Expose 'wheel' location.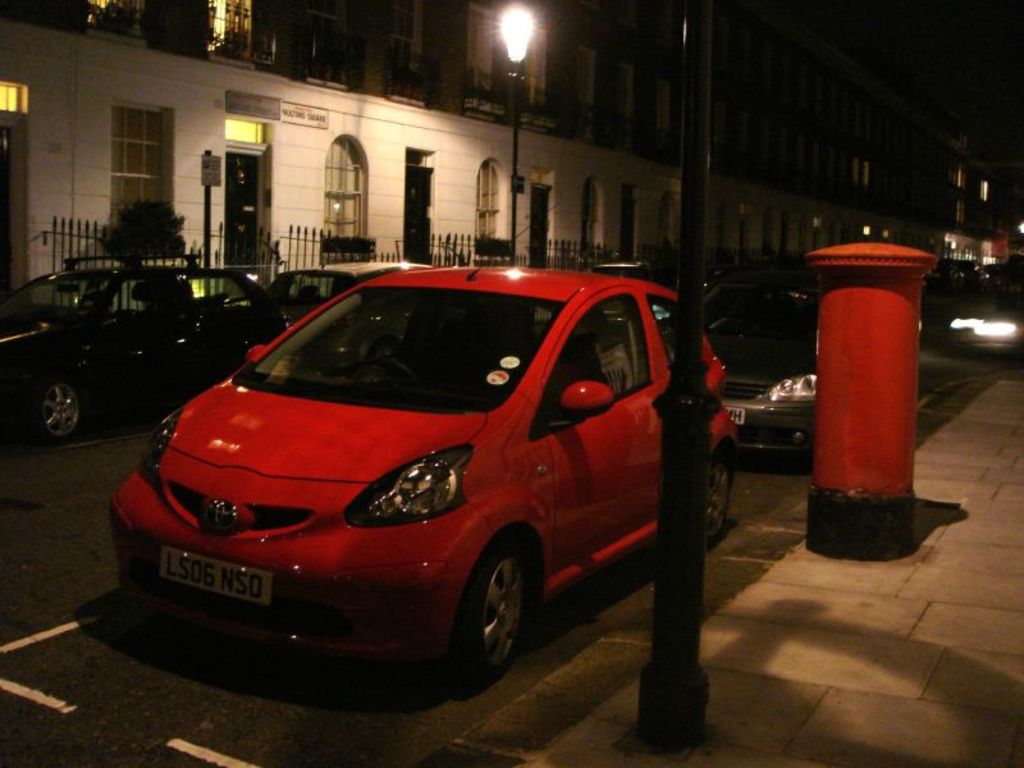
Exposed at x1=38 y1=379 x2=83 y2=442.
